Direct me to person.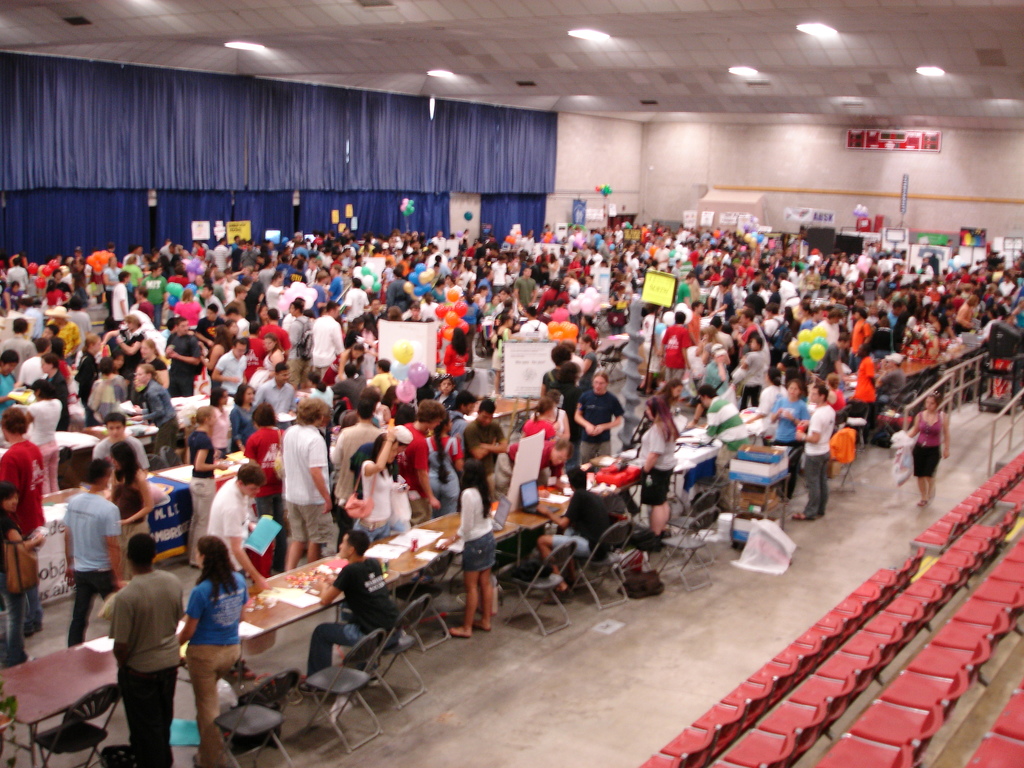
Direction: box=[203, 323, 229, 385].
